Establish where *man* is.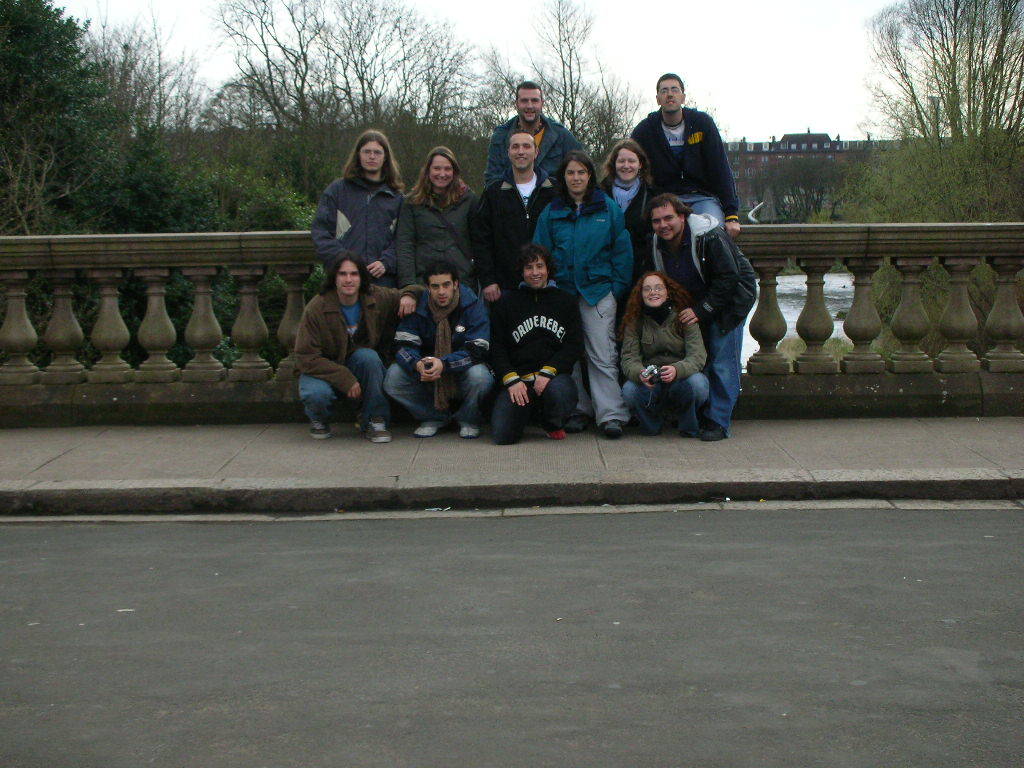
Established at (642, 195, 758, 442).
